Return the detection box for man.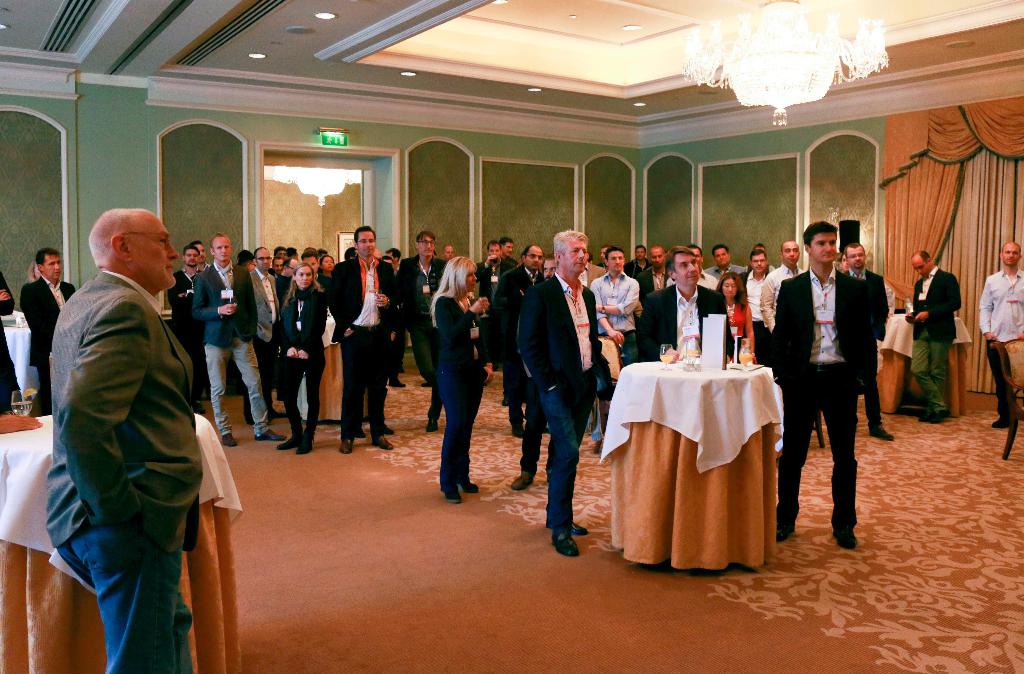
[left=518, top=232, right=596, bottom=556].
